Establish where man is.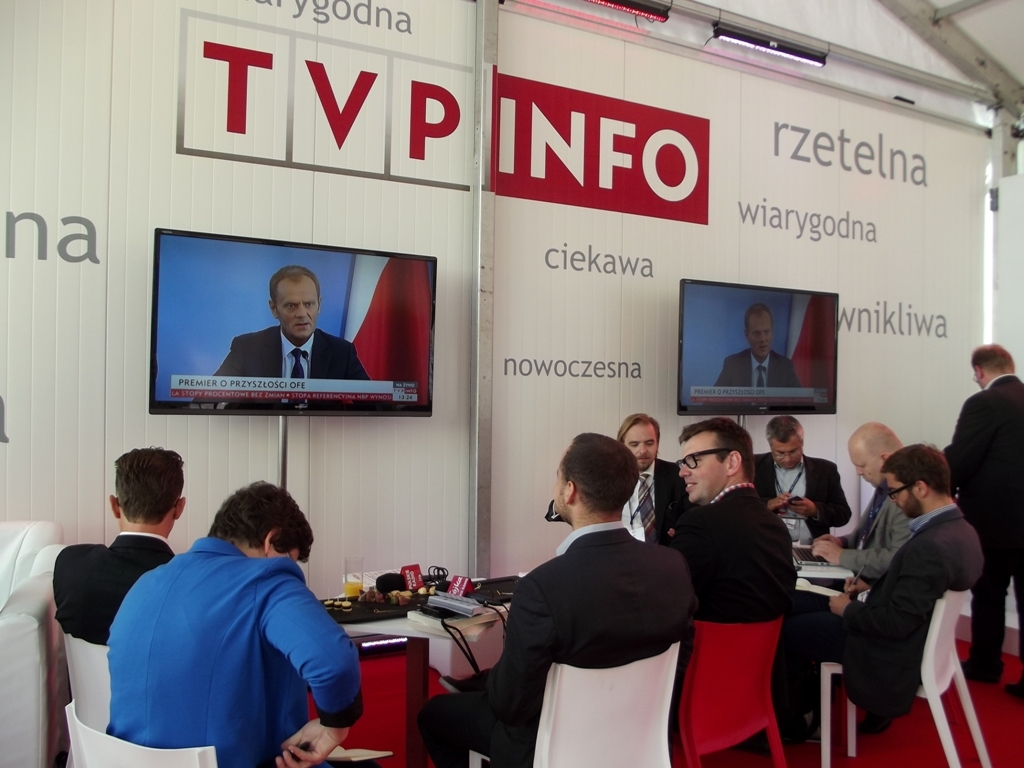
Established at box(51, 443, 186, 642).
